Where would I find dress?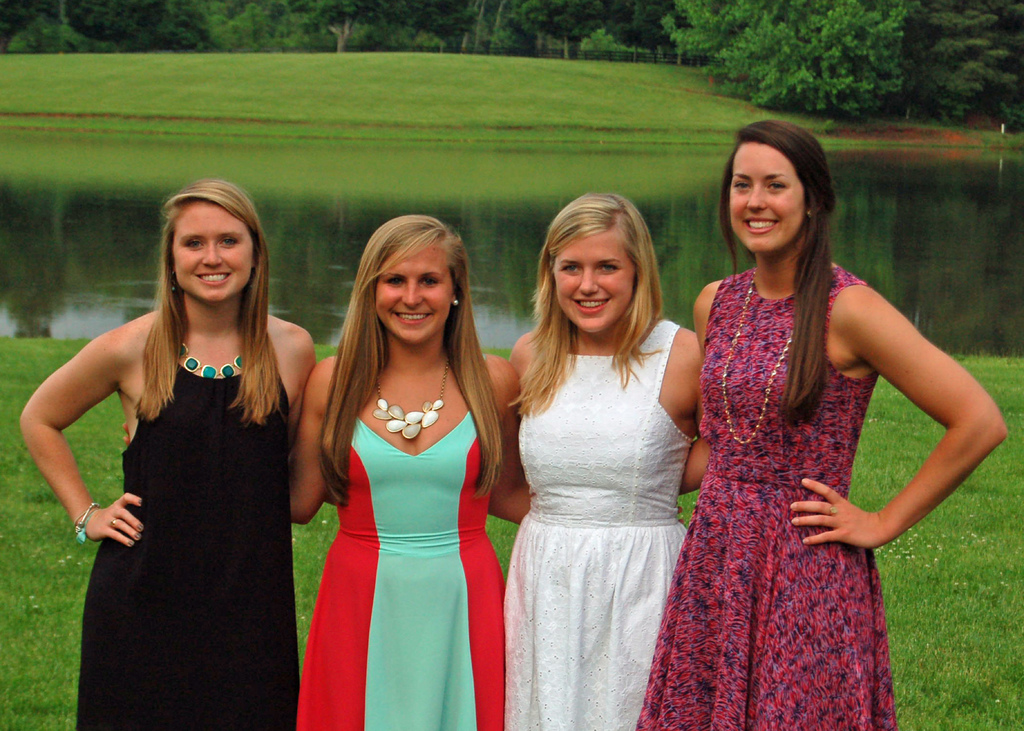
At 506 313 691 730.
